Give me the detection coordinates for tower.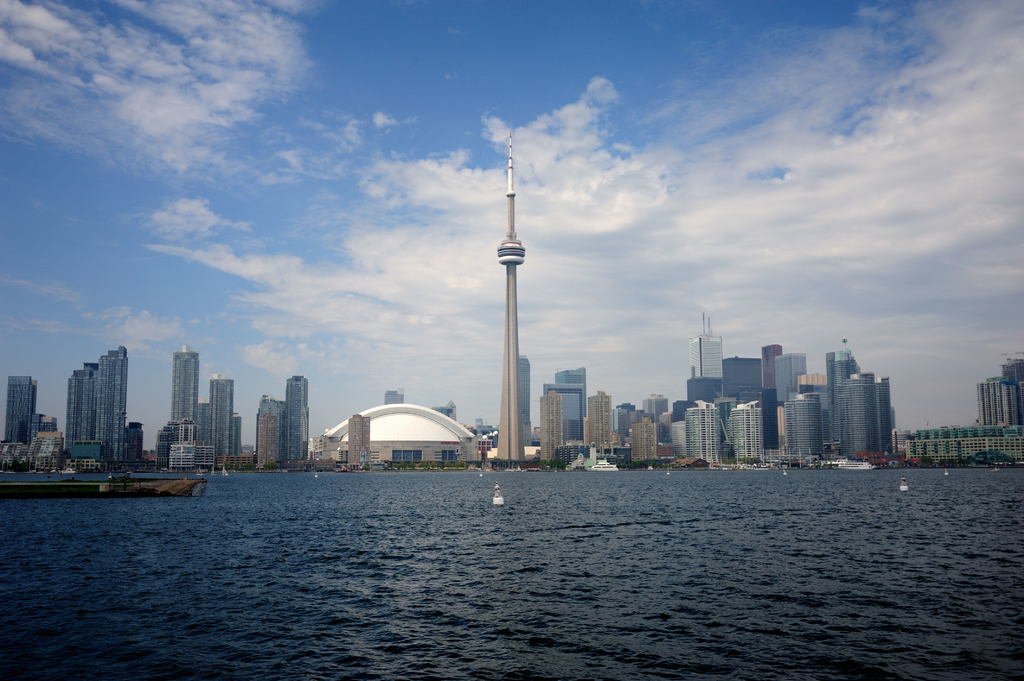
box=[209, 372, 237, 472].
